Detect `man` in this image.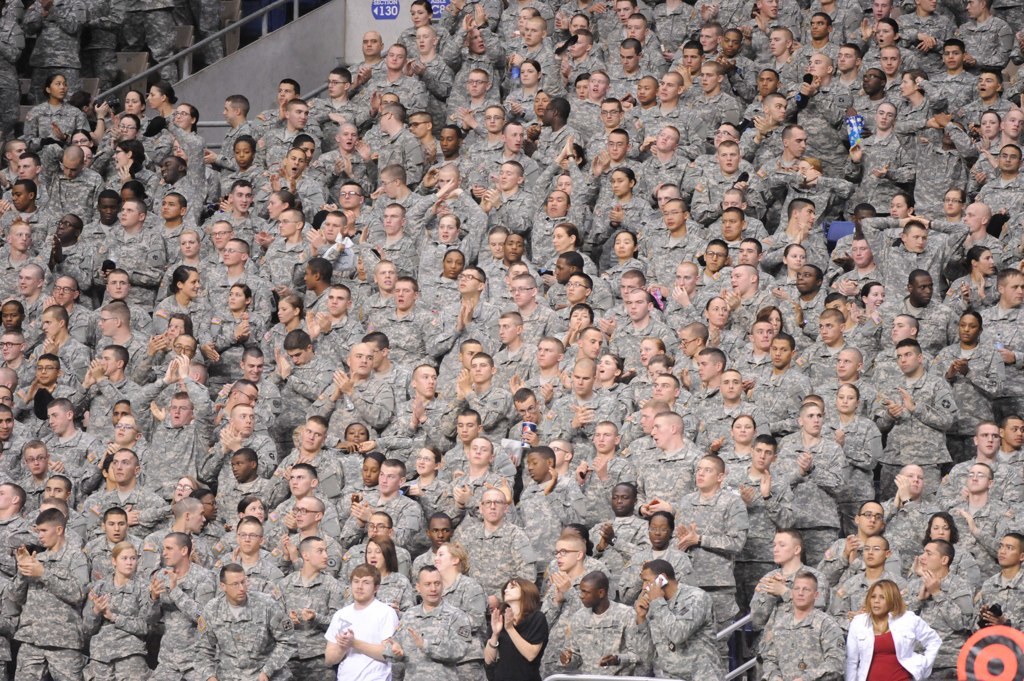
Detection: [x1=876, y1=461, x2=936, y2=561].
